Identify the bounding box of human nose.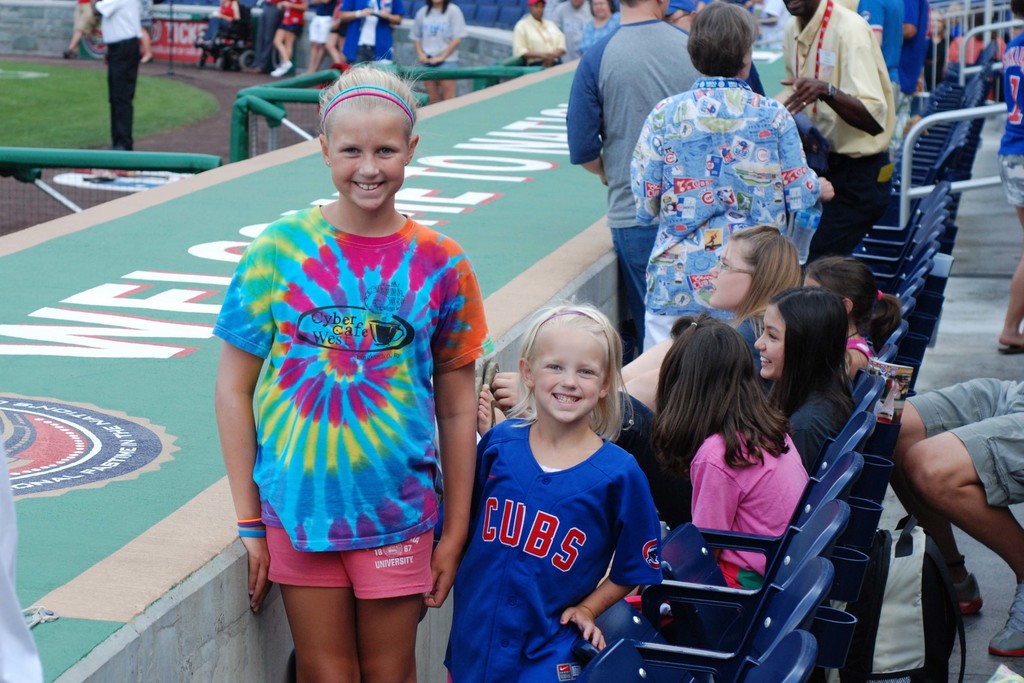
BBox(558, 374, 576, 388).
